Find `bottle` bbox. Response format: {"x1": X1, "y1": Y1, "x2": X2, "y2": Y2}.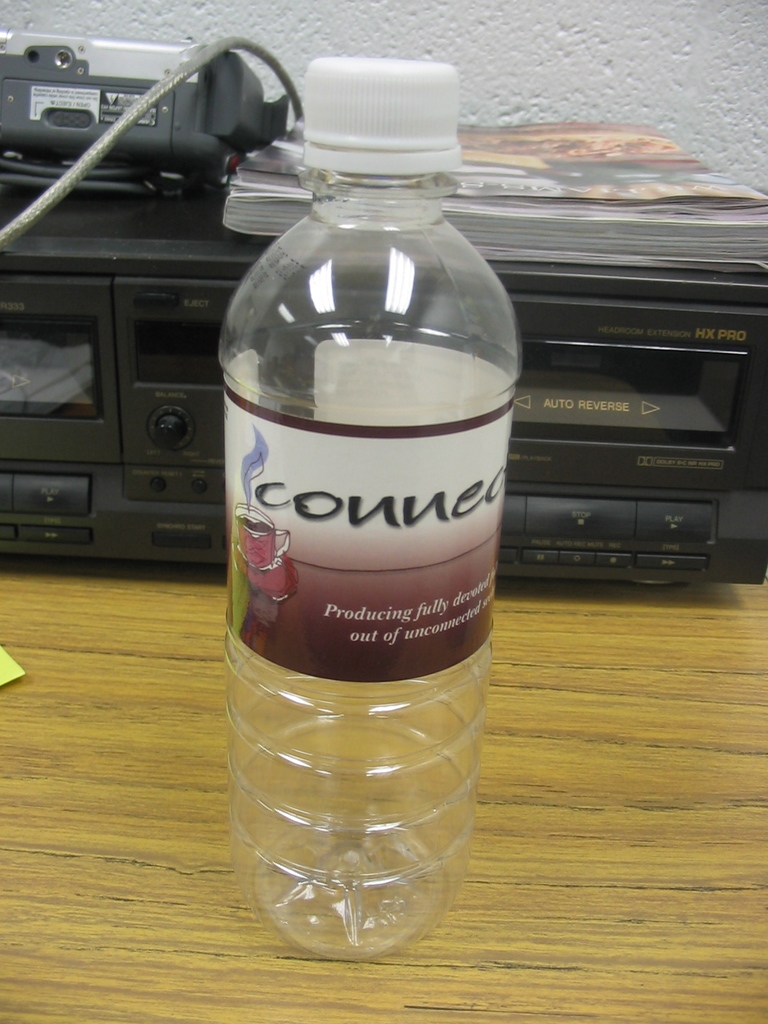
{"x1": 211, "y1": 76, "x2": 496, "y2": 978}.
